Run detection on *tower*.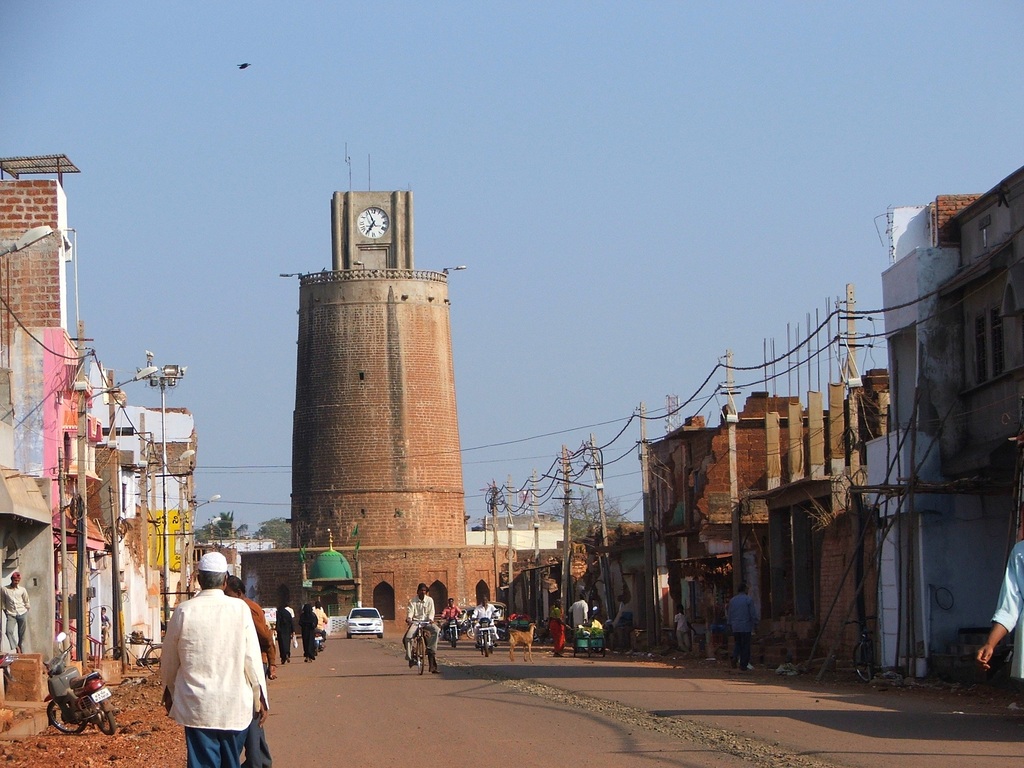
Result: region(267, 171, 483, 602).
